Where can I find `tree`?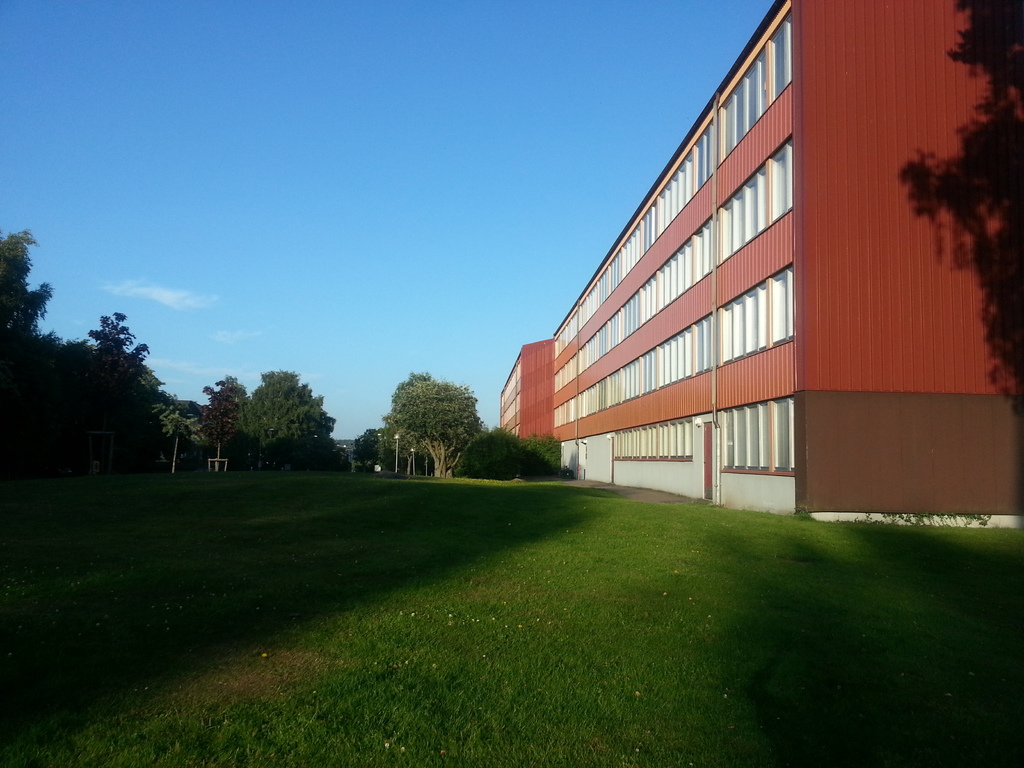
You can find it at left=244, top=371, right=366, bottom=480.
